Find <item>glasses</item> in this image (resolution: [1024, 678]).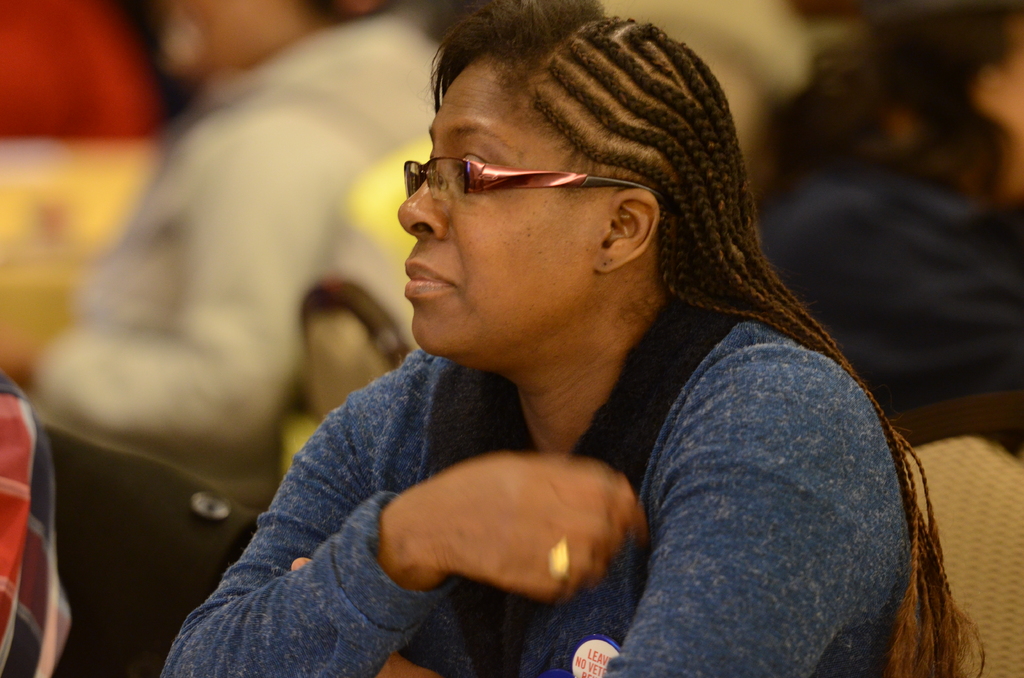
detection(401, 154, 660, 202).
